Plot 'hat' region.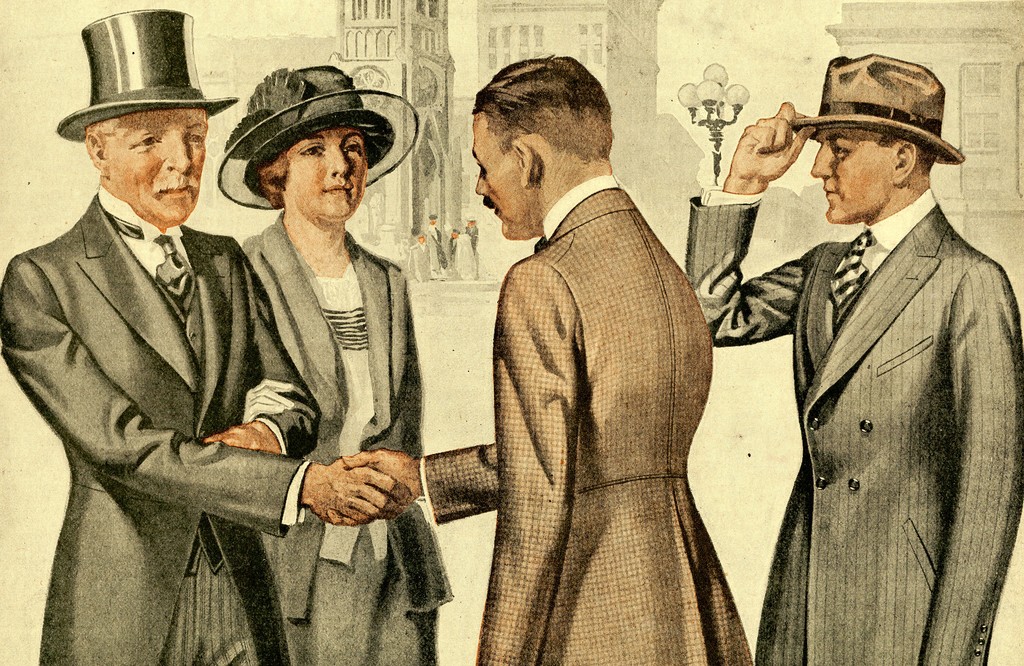
Plotted at select_region(216, 61, 416, 209).
